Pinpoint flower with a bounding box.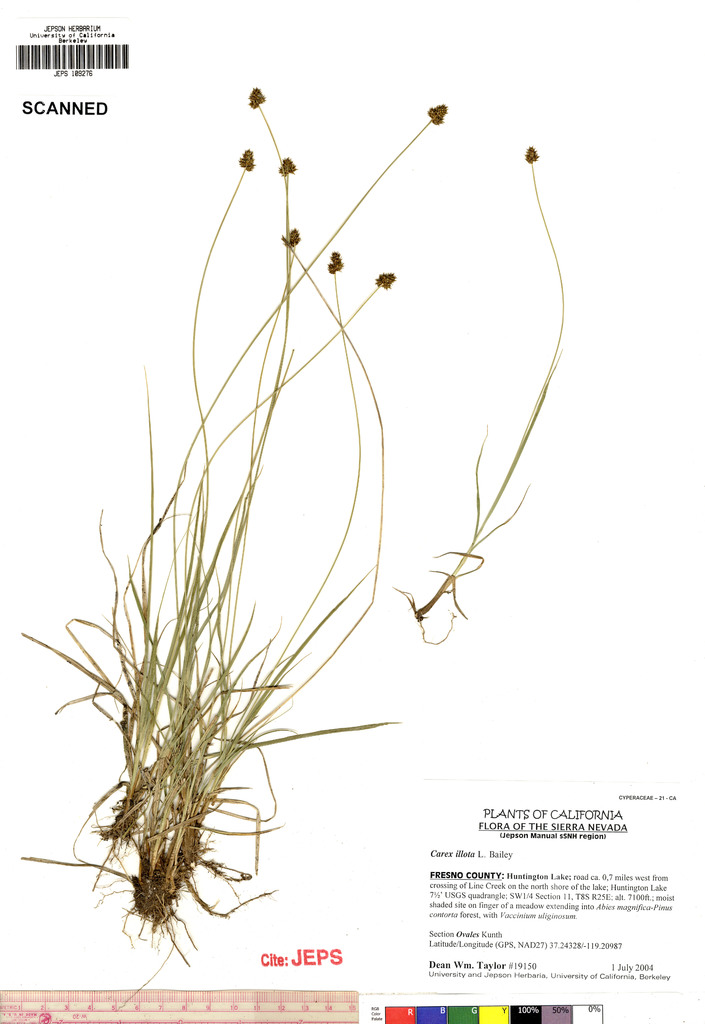
bbox(324, 252, 345, 276).
